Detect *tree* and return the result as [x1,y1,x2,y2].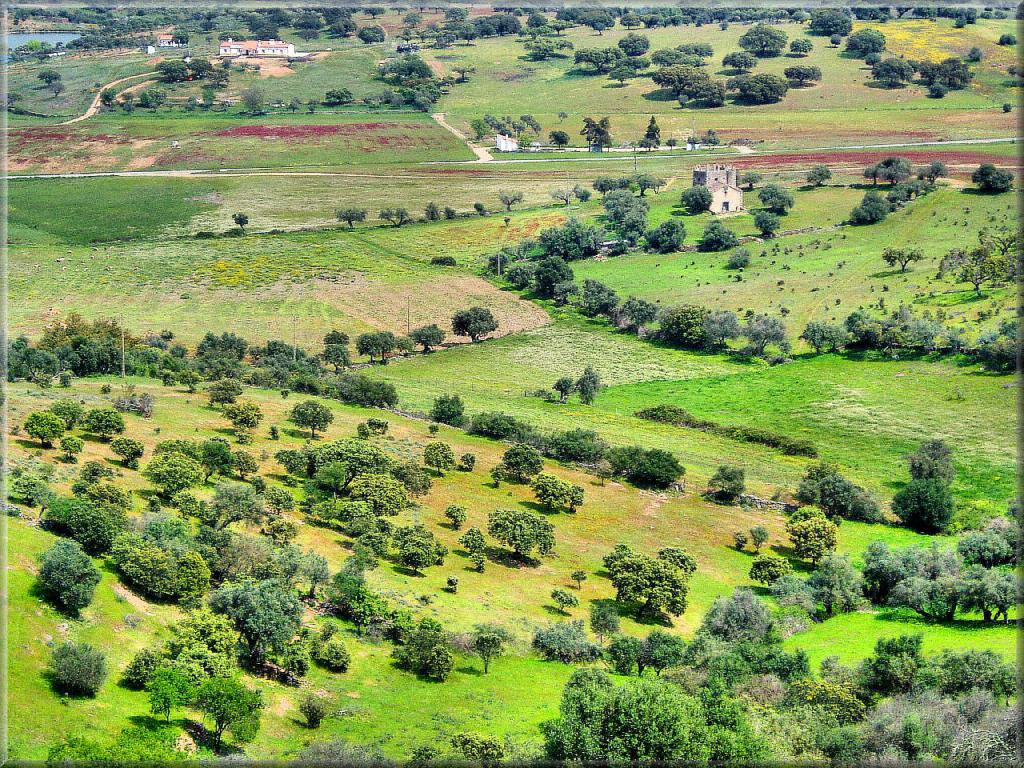
[491,186,526,208].
